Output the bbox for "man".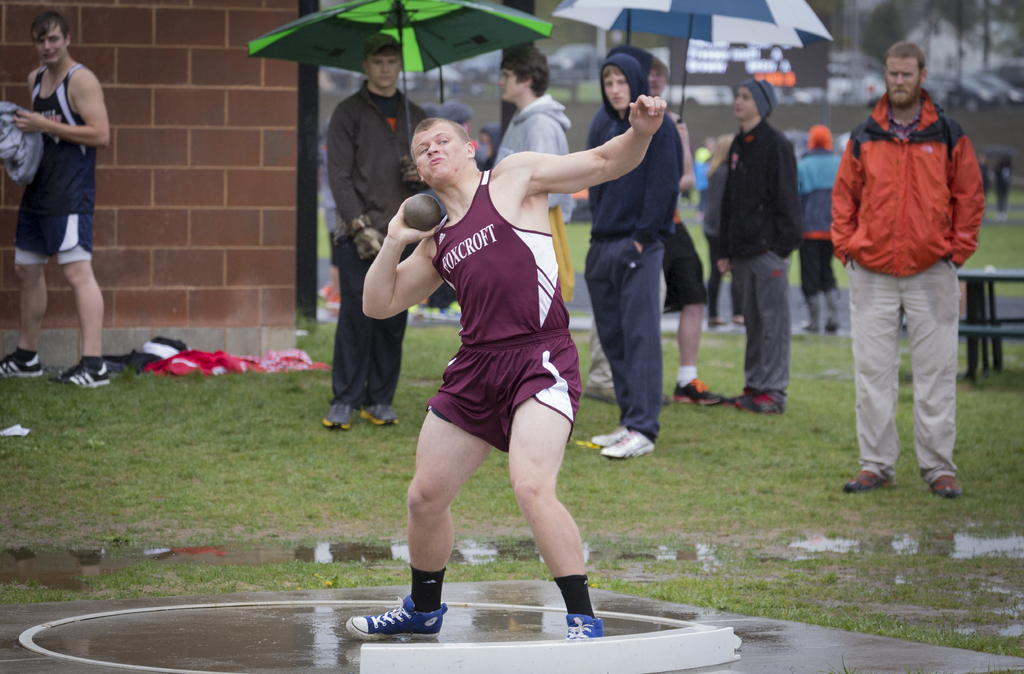
[x1=0, y1=12, x2=109, y2=386].
